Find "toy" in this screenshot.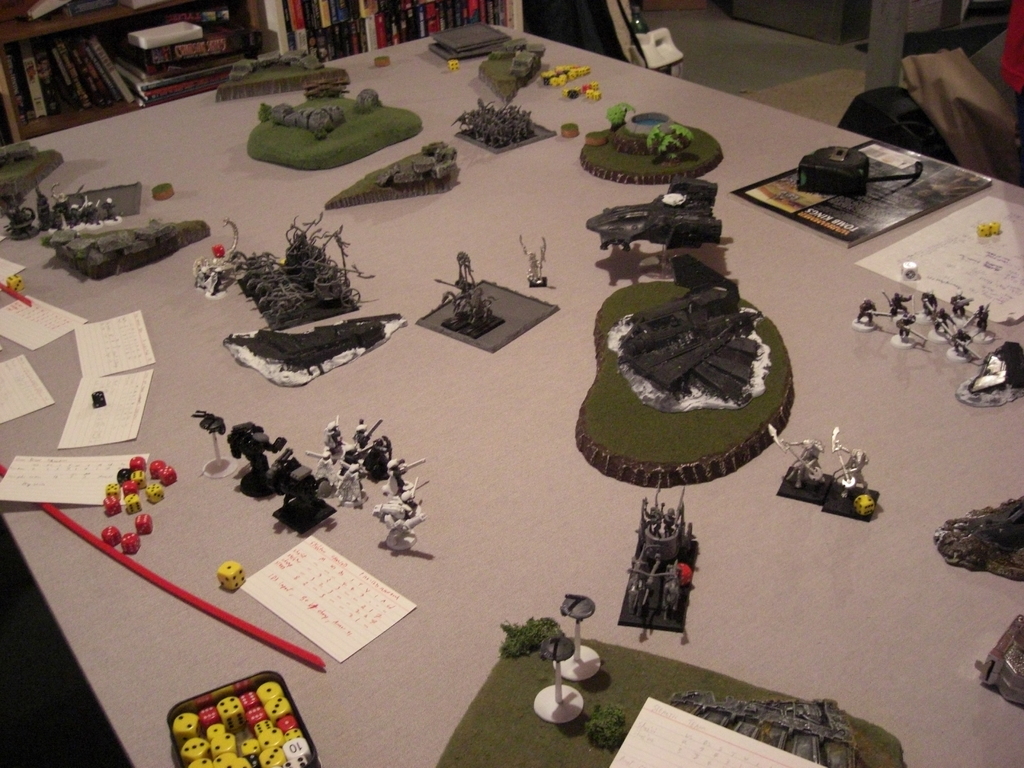
The bounding box for "toy" is select_region(277, 716, 294, 730).
